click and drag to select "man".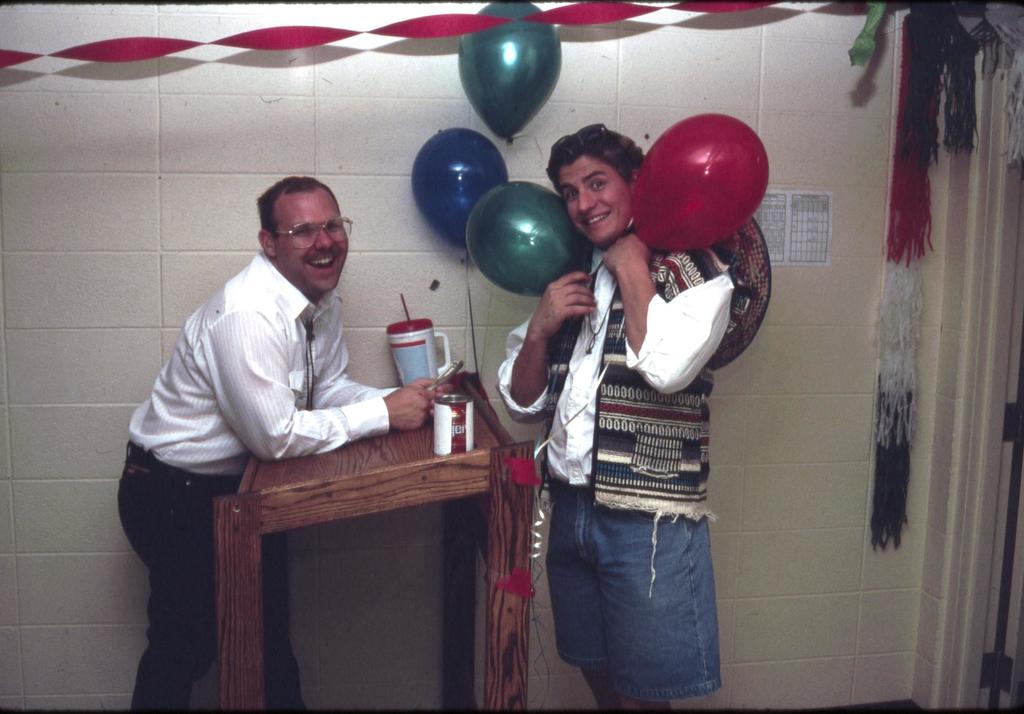
Selection: [left=493, top=123, right=771, bottom=708].
